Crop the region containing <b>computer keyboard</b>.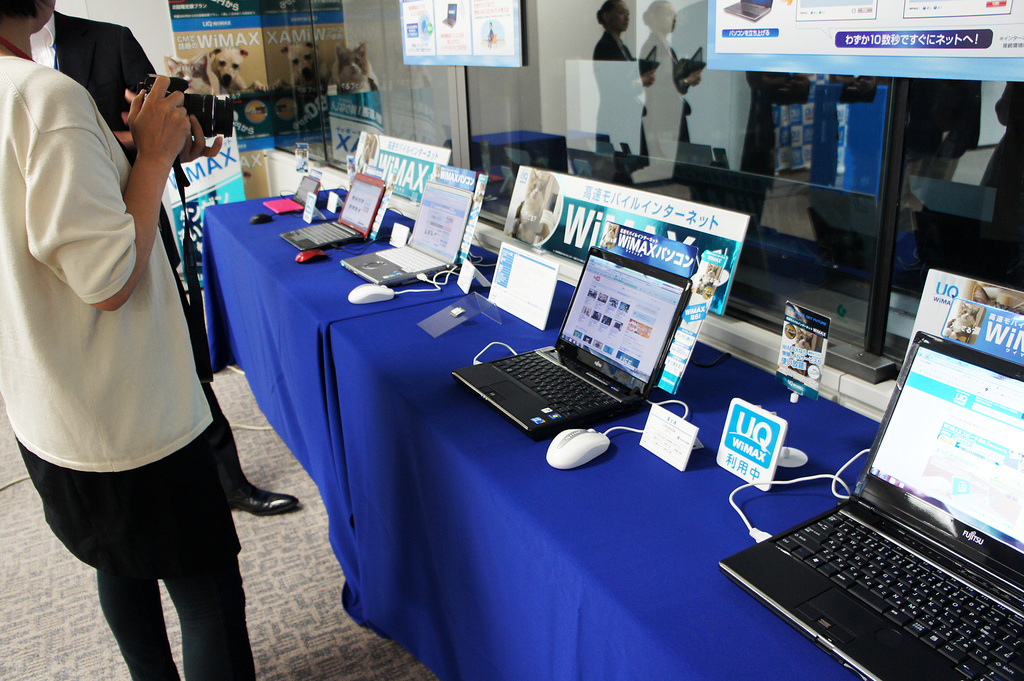
Crop region: locate(372, 241, 442, 272).
